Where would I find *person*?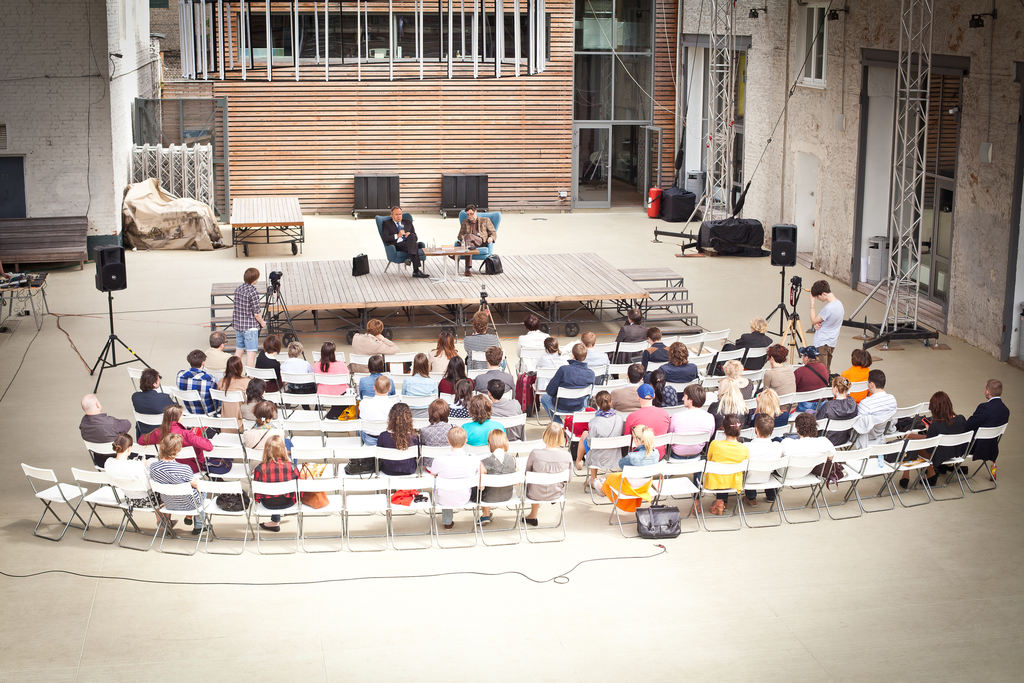
At box=[605, 308, 650, 379].
